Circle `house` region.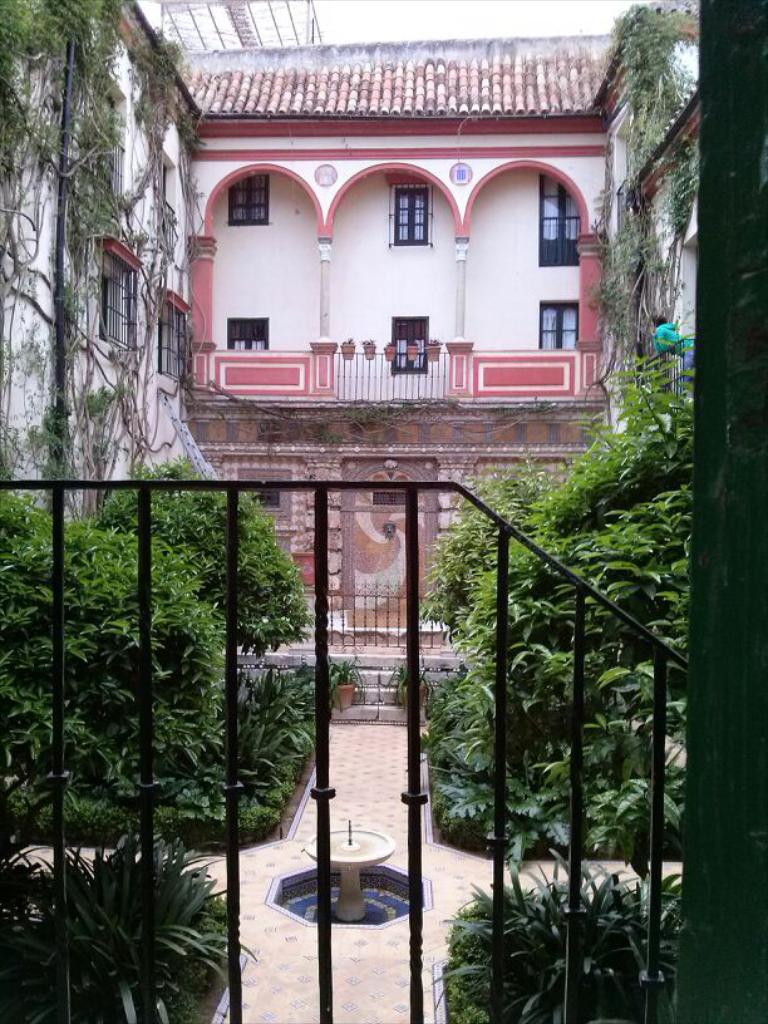
Region: [0,0,210,518].
